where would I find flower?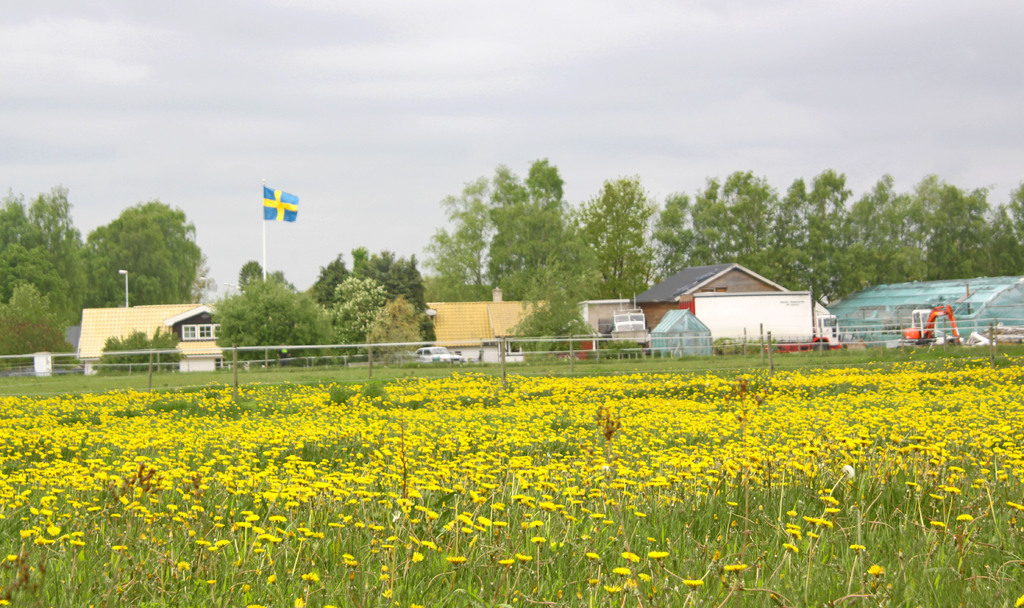
At x1=726, y1=563, x2=744, y2=576.
